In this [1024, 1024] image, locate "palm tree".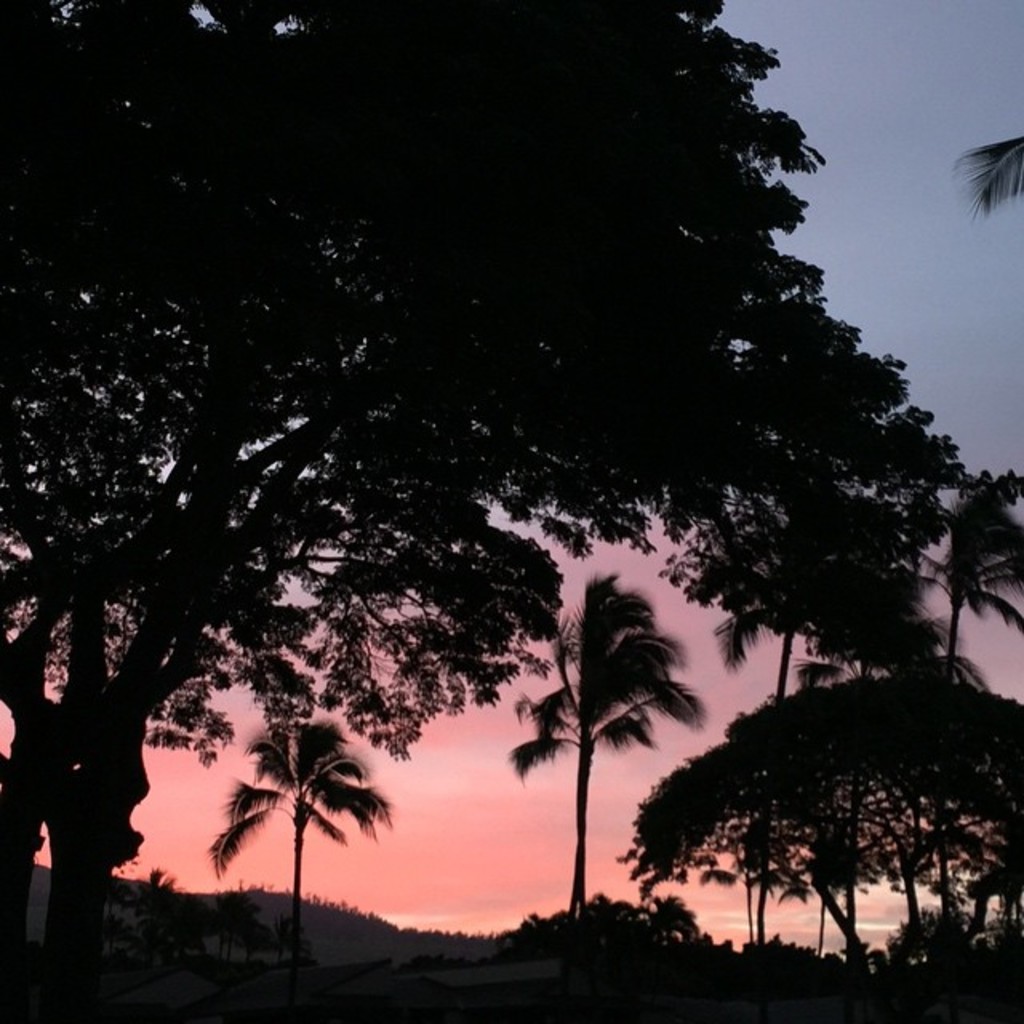
Bounding box: rect(840, 648, 989, 920).
